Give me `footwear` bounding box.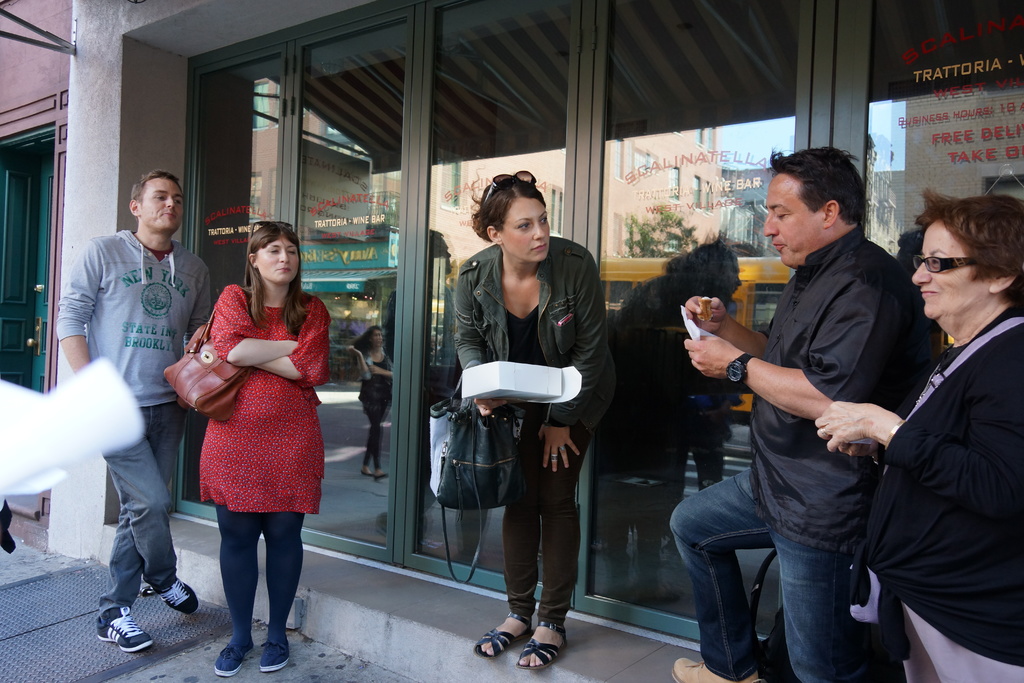
region(95, 607, 154, 650).
